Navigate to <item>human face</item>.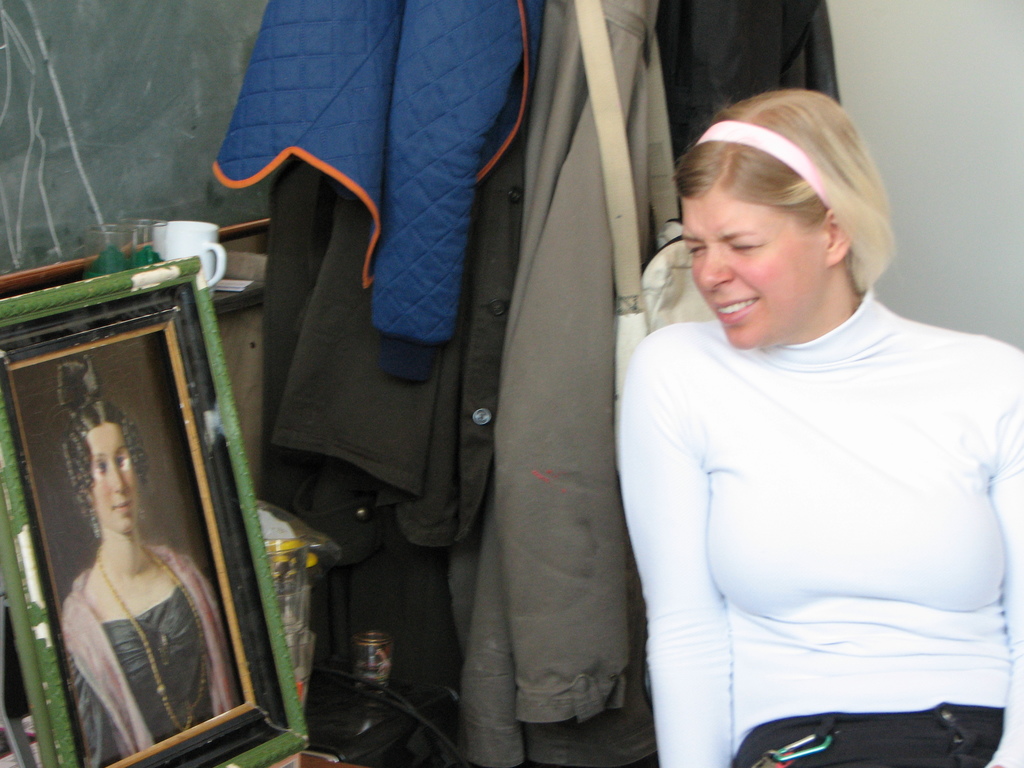
Navigation target: <region>92, 422, 137, 537</region>.
